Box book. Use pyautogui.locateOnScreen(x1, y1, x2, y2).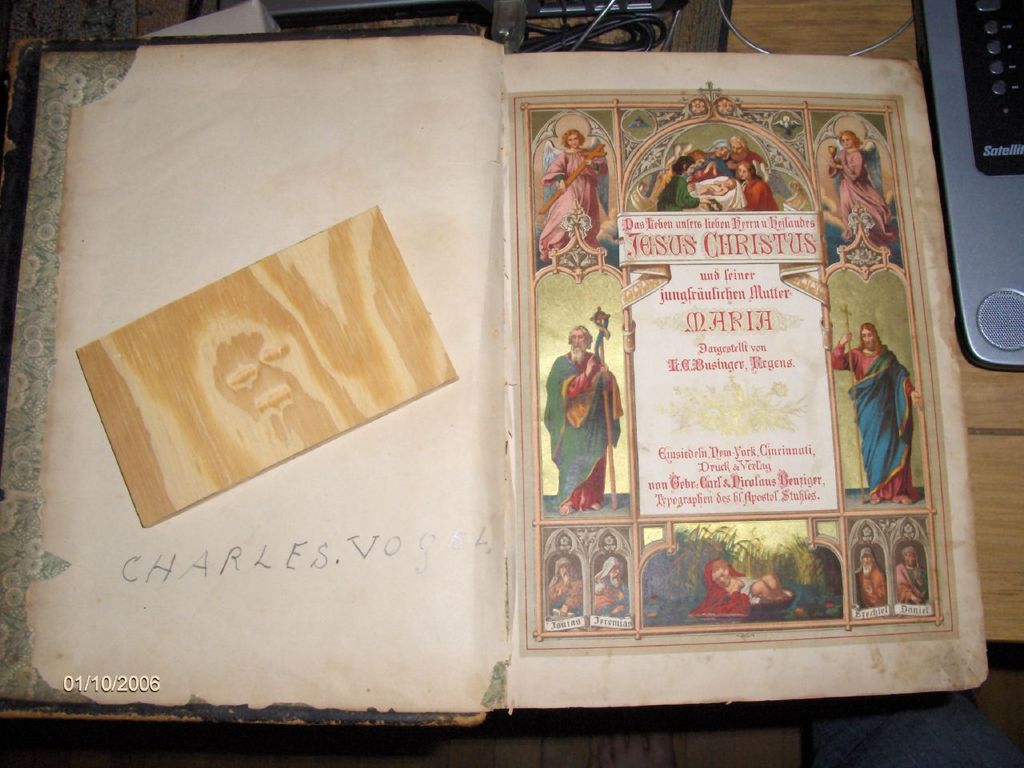
pyautogui.locateOnScreen(39, 25, 747, 686).
